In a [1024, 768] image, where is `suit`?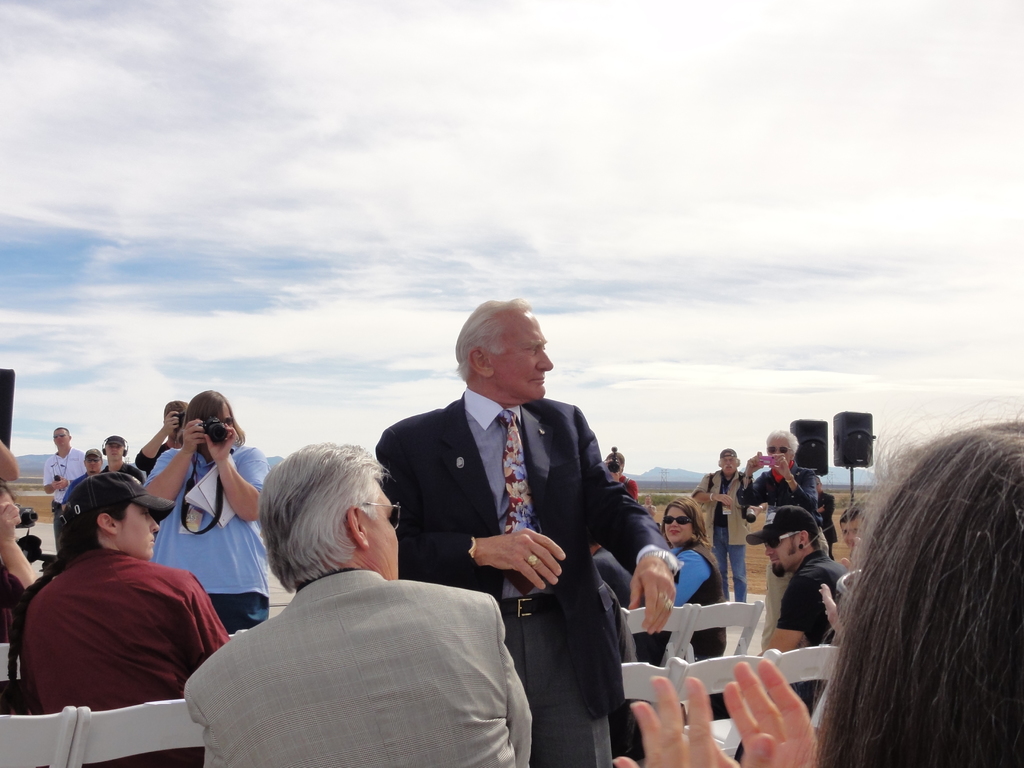
x1=187, y1=568, x2=533, y2=767.
